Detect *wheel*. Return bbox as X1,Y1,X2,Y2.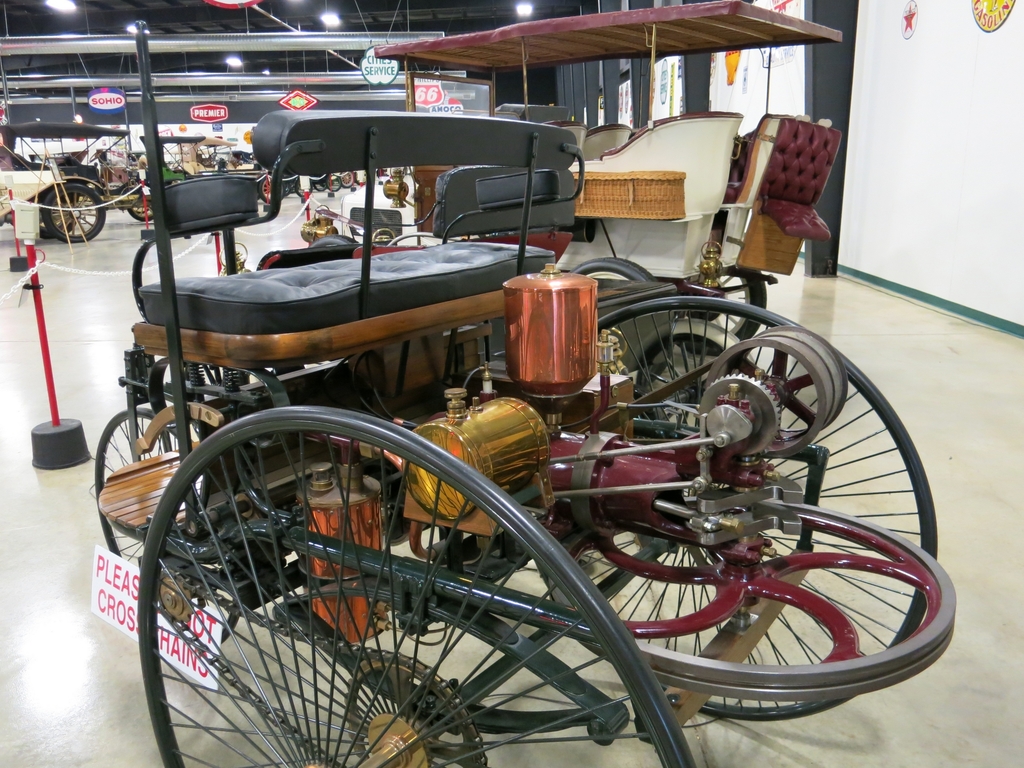
358,172,367,186.
